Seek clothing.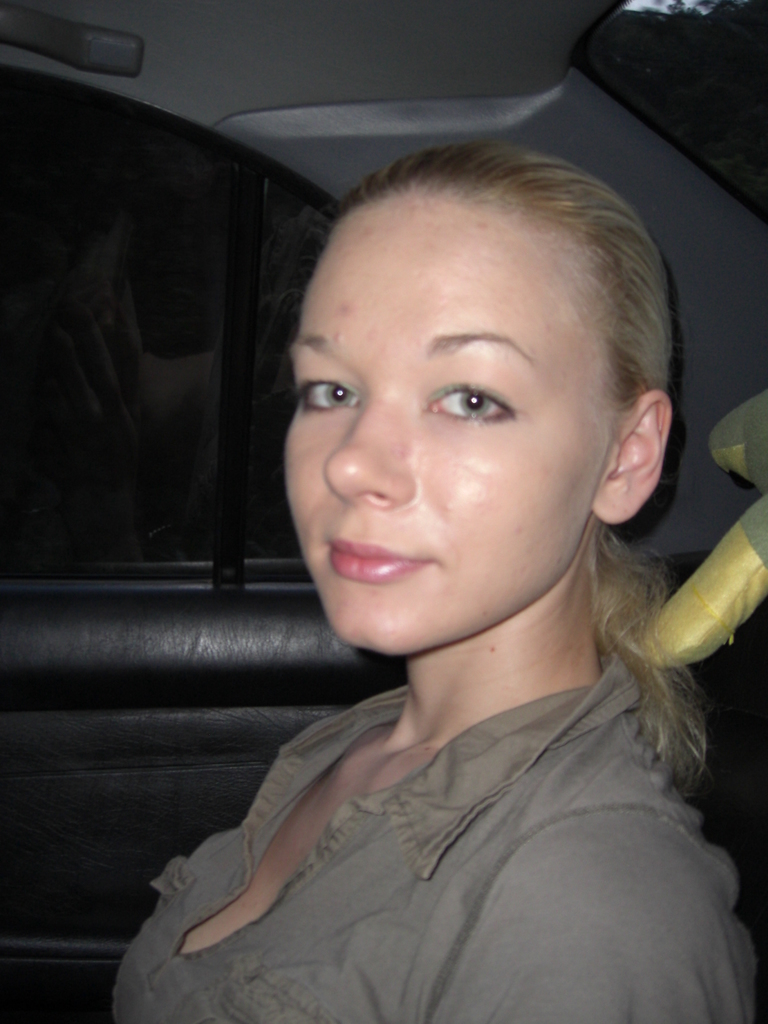
detection(112, 650, 763, 1023).
